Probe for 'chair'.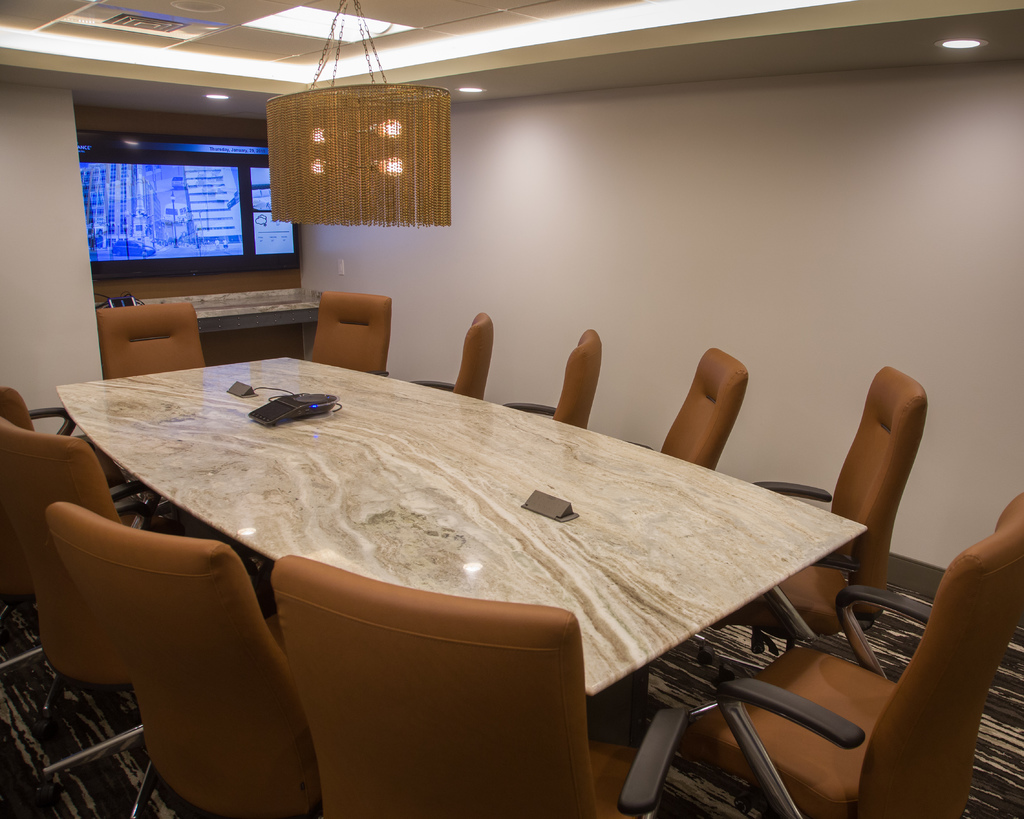
Probe result: <box>502,324,602,431</box>.
